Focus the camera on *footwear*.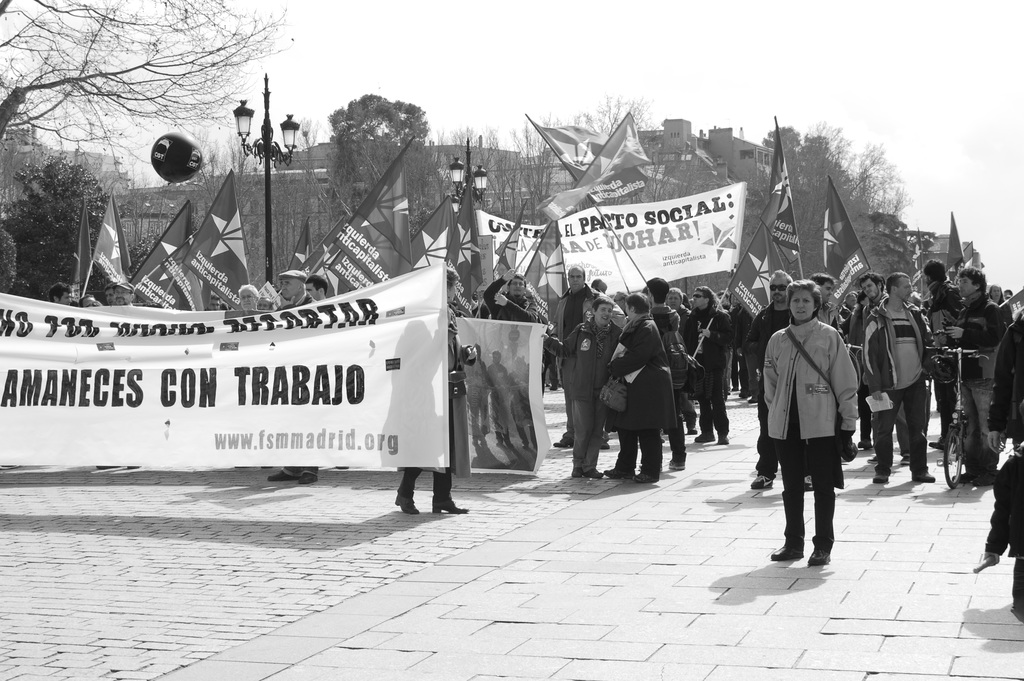
Focus region: x1=268, y1=470, x2=298, y2=482.
